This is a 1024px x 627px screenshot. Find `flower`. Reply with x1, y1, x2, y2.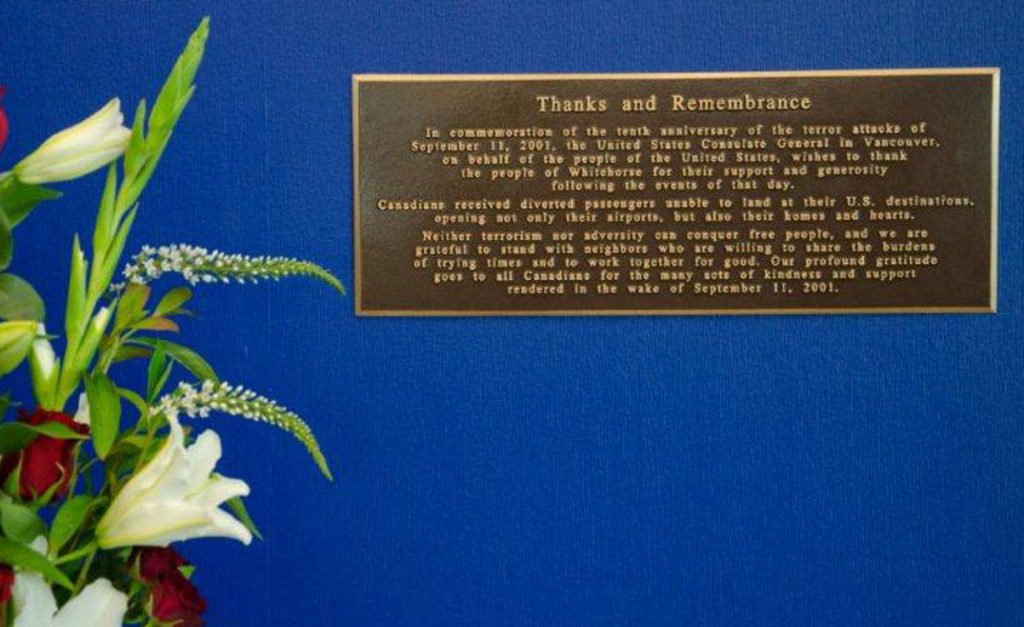
159, 378, 214, 418.
